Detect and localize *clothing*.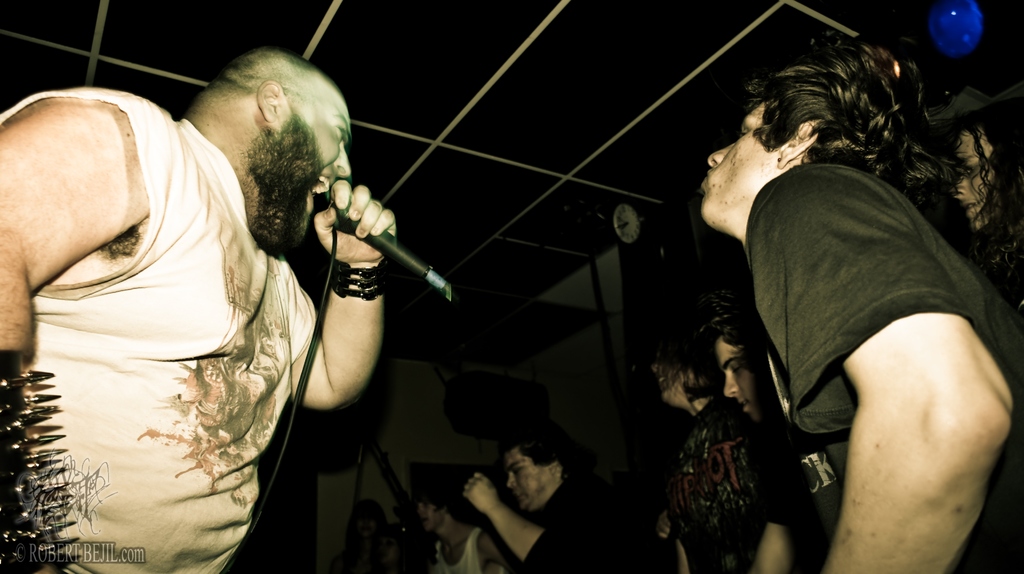
Localized at {"left": 661, "top": 346, "right": 804, "bottom": 562}.
